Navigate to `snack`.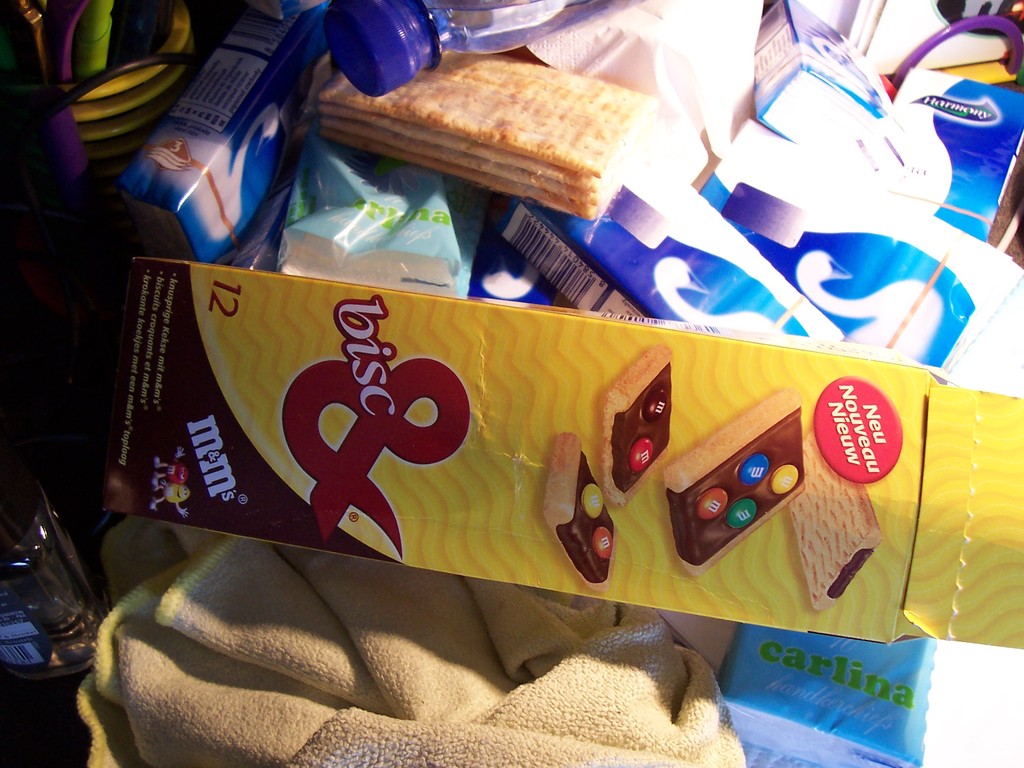
Navigation target: (x1=542, y1=437, x2=614, y2=590).
